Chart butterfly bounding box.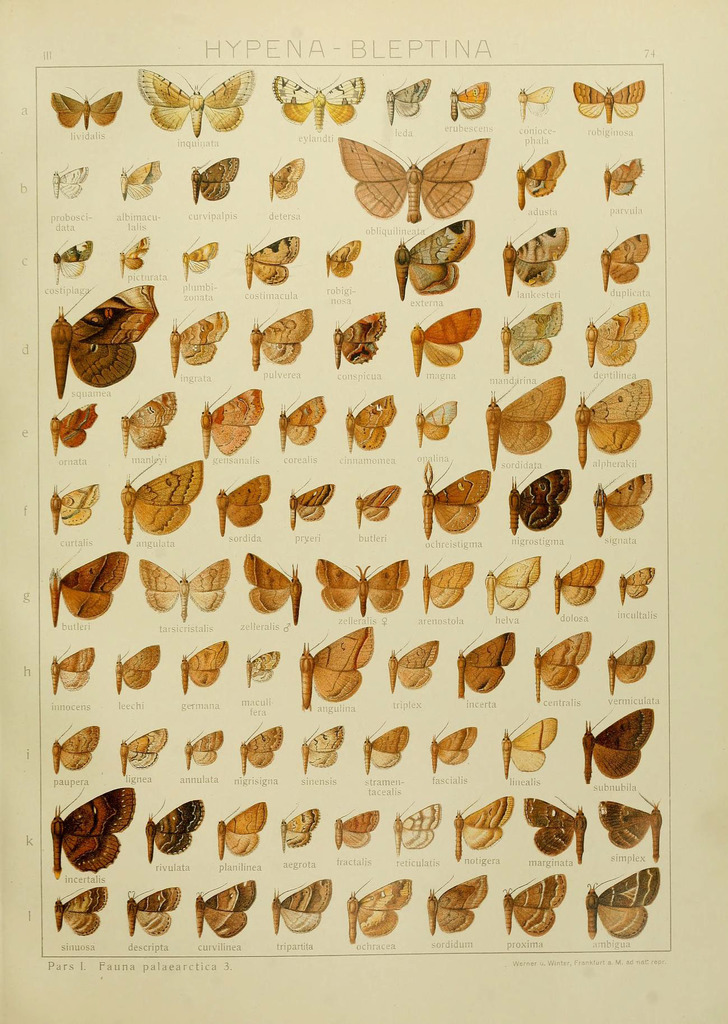
Charted: {"x1": 170, "y1": 308, "x2": 233, "y2": 378}.
